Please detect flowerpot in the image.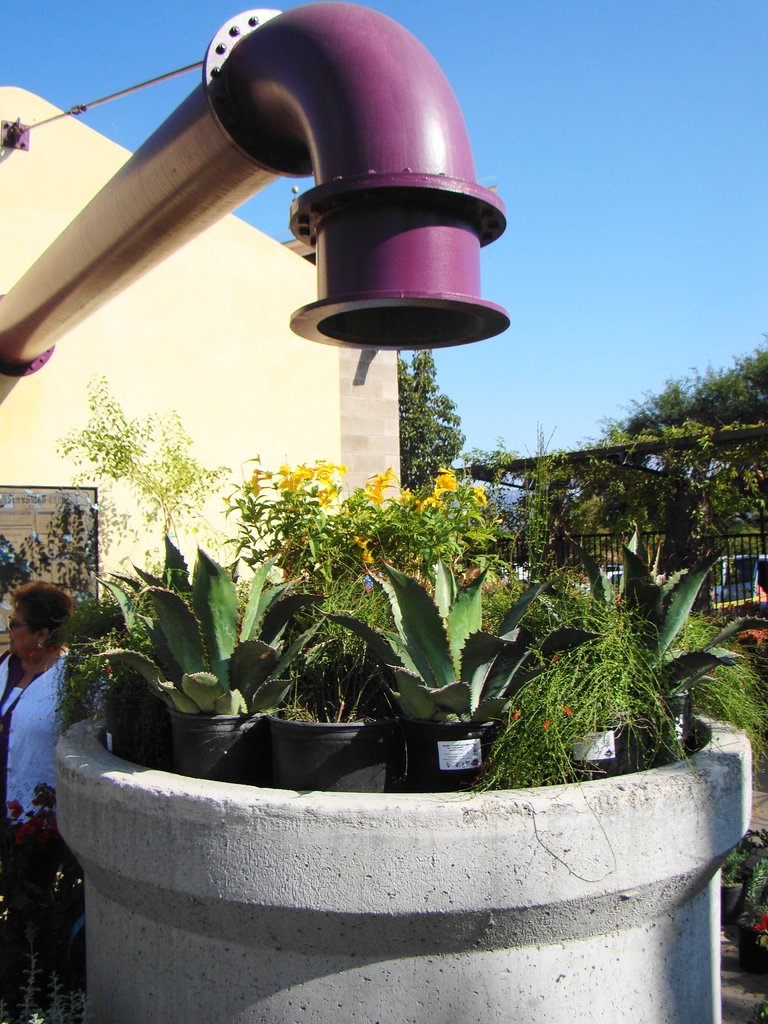
(left=271, top=715, right=390, bottom=790).
